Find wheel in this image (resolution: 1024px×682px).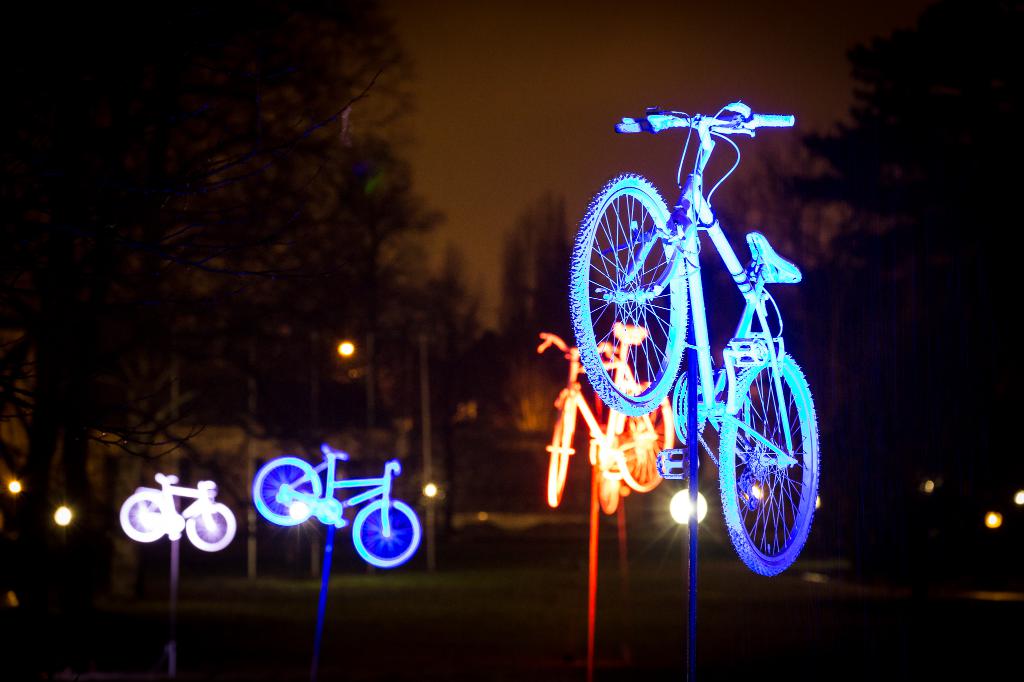
locate(120, 494, 166, 543).
